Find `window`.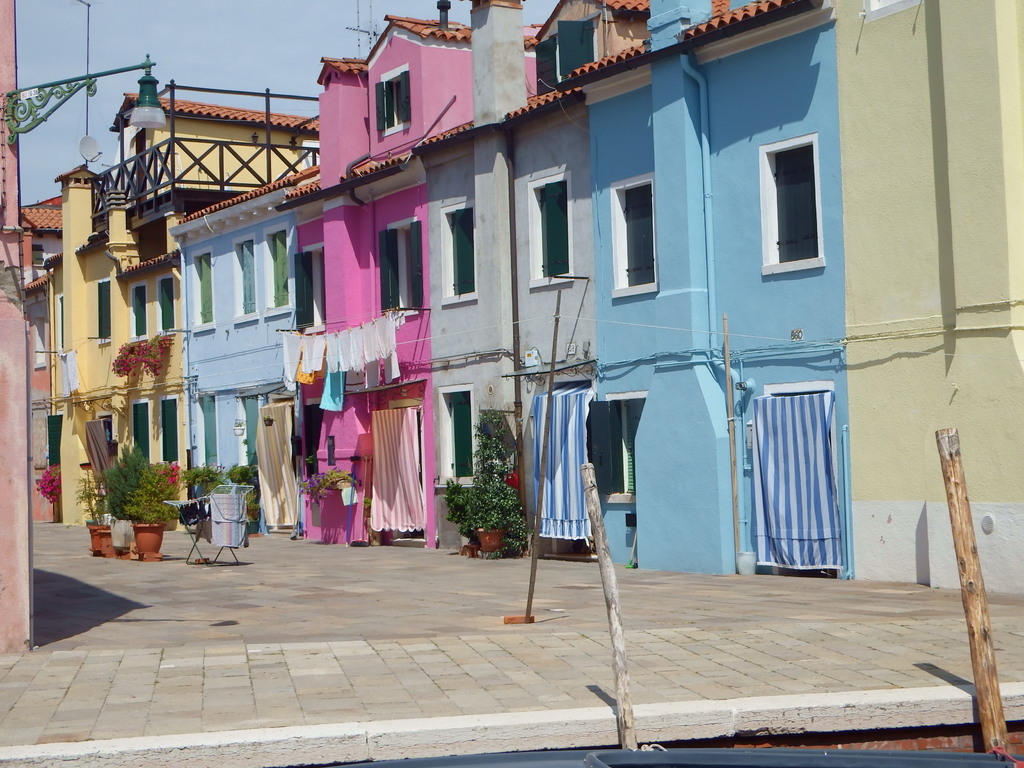
box=[191, 252, 217, 330].
